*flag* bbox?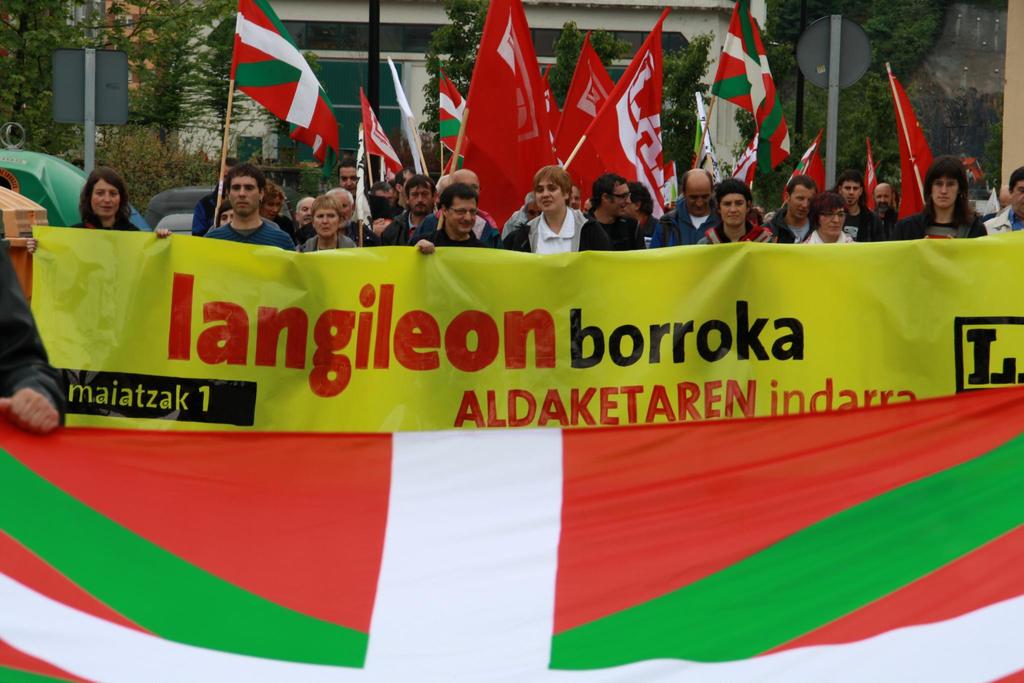
select_region(782, 133, 820, 200)
